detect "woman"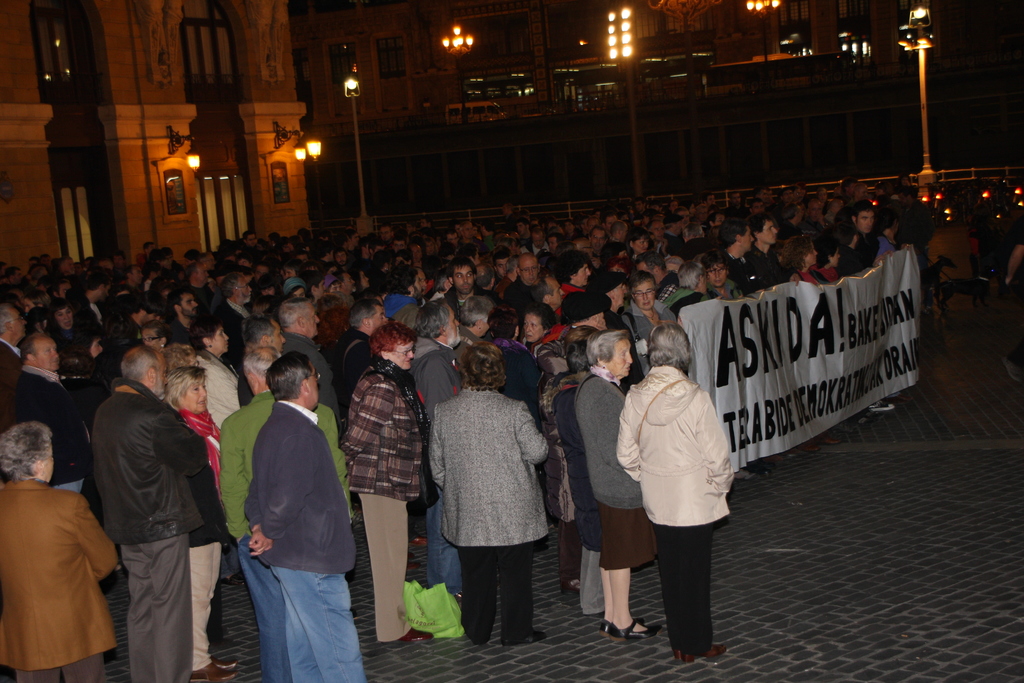
[x1=550, y1=233, x2=565, y2=254]
